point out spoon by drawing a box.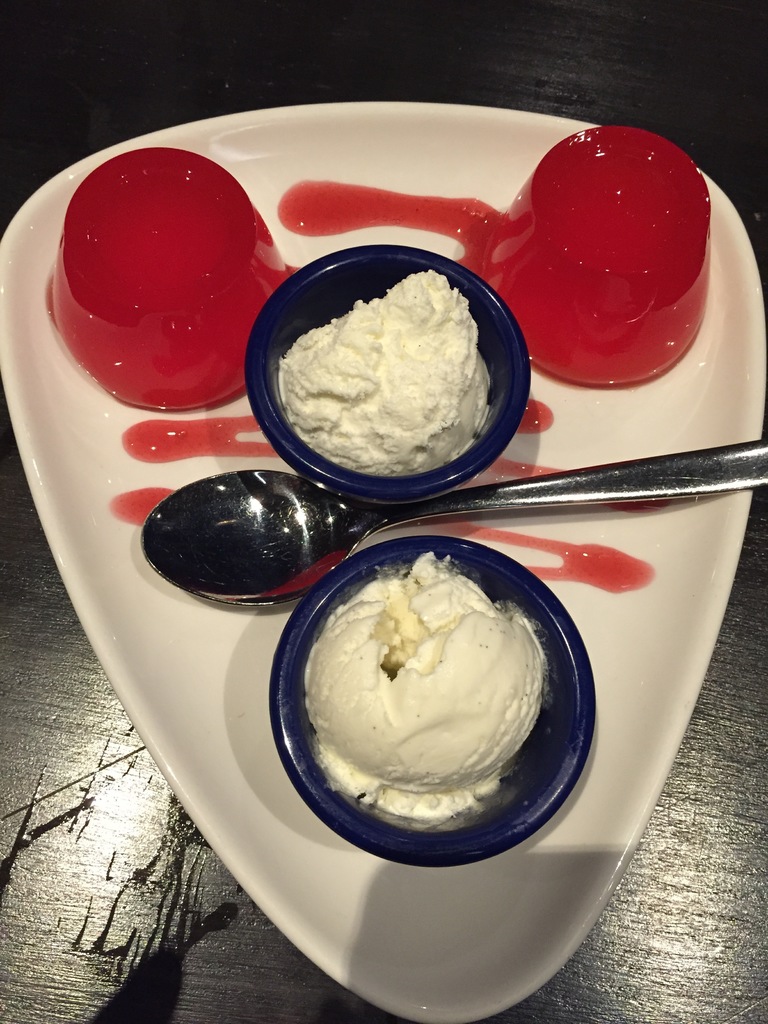
l=135, t=438, r=767, b=605.
